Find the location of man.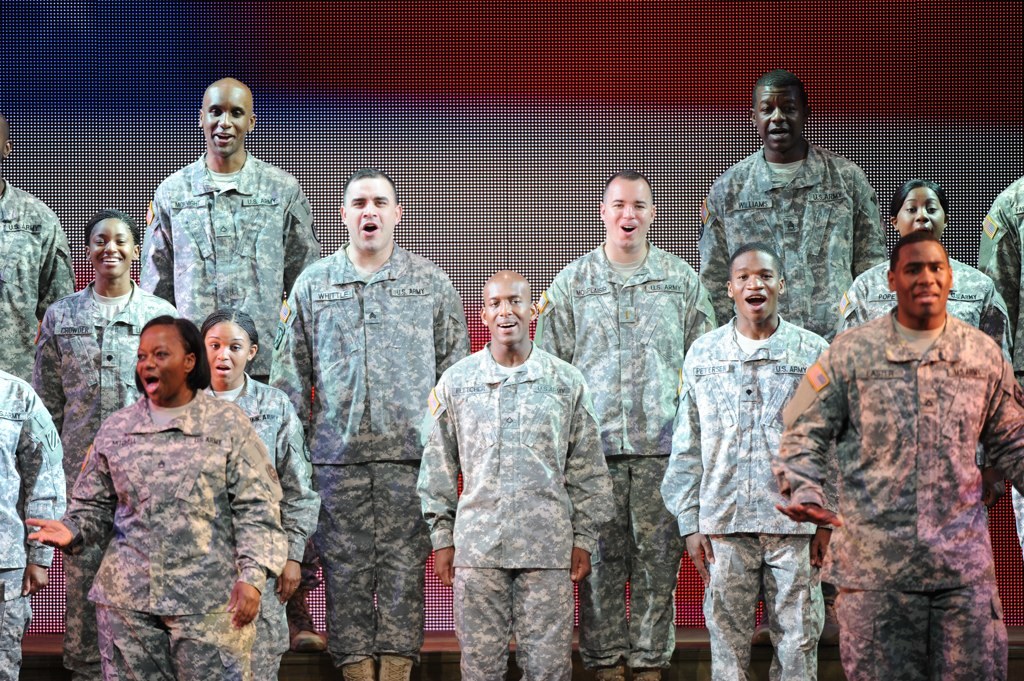
Location: [699, 69, 887, 647].
